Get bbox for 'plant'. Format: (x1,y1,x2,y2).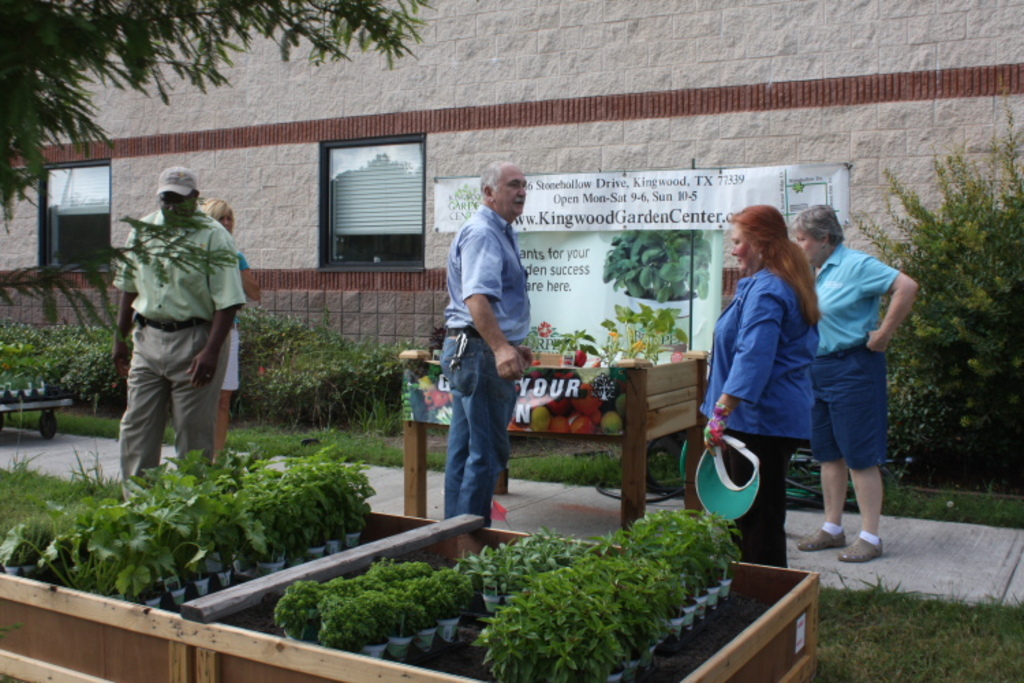
(830,107,1023,464).
